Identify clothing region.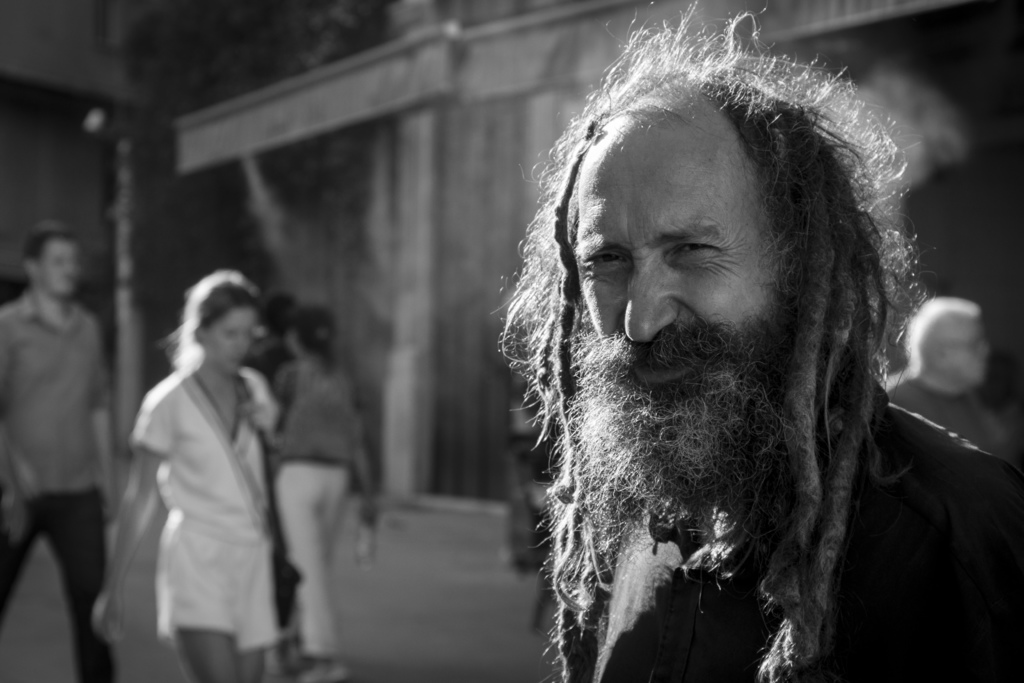
Region: bbox=[102, 315, 296, 673].
